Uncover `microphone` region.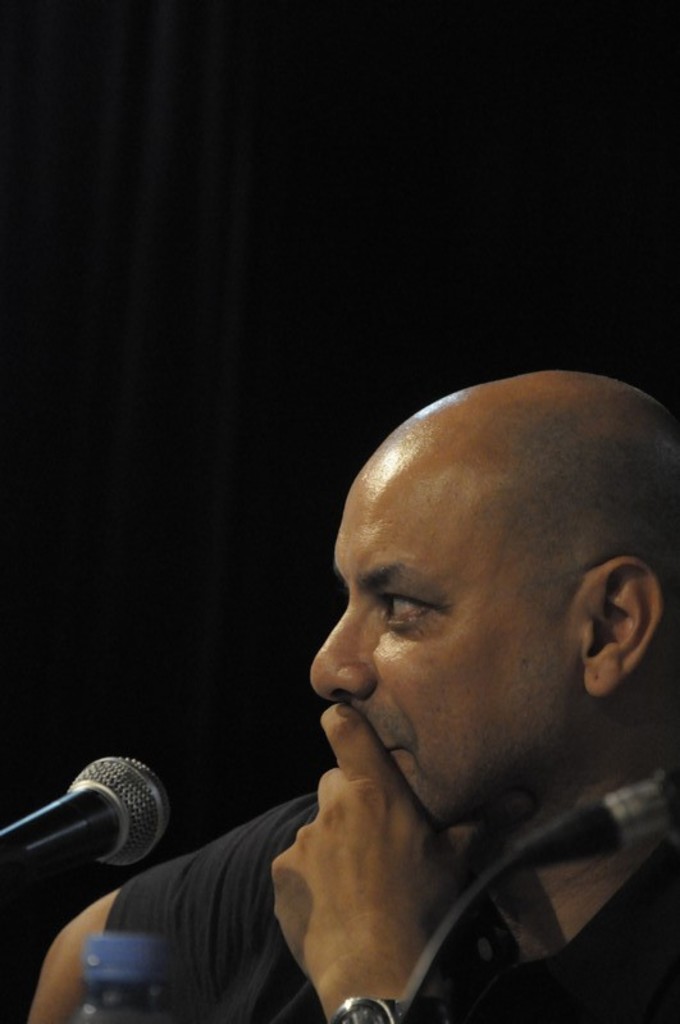
Uncovered: left=0, top=750, right=173, bottom=893.
